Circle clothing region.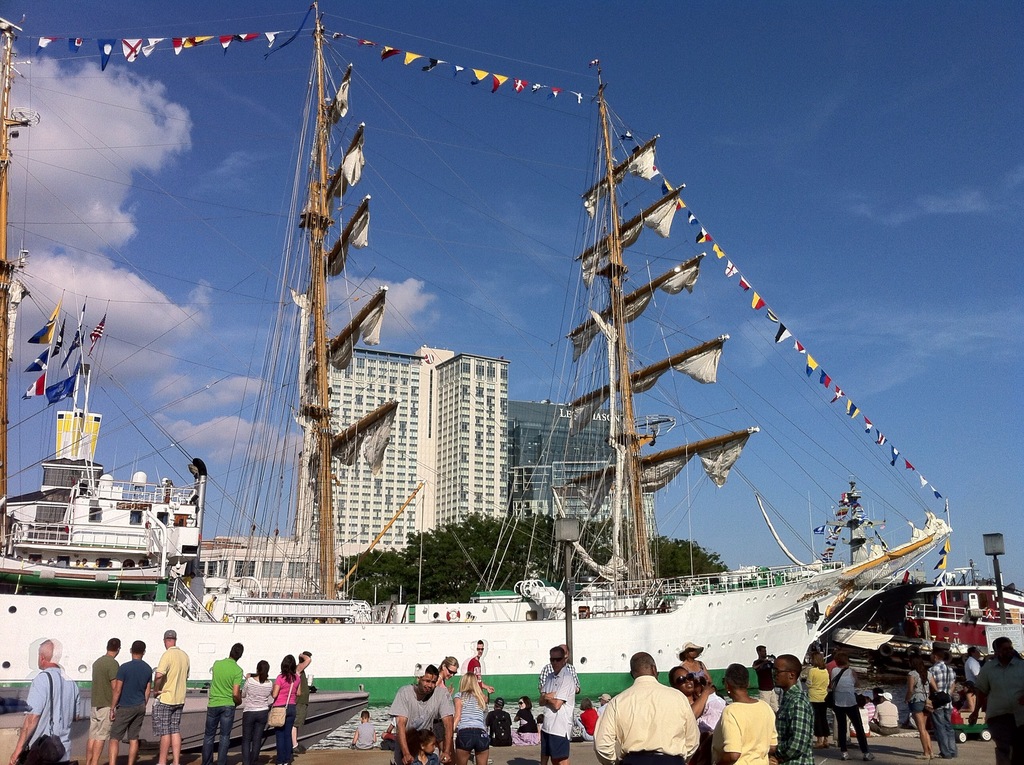
Region: 678 658 710 682.
